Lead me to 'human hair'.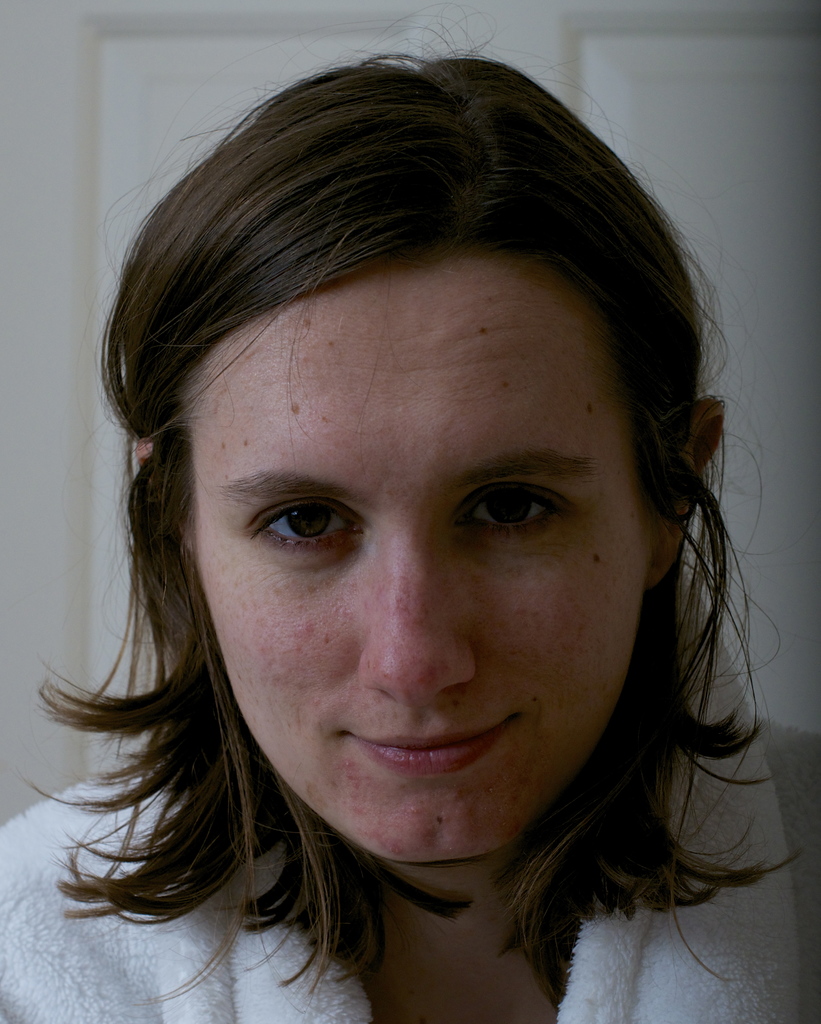
Lead to 16 31 798 998.
